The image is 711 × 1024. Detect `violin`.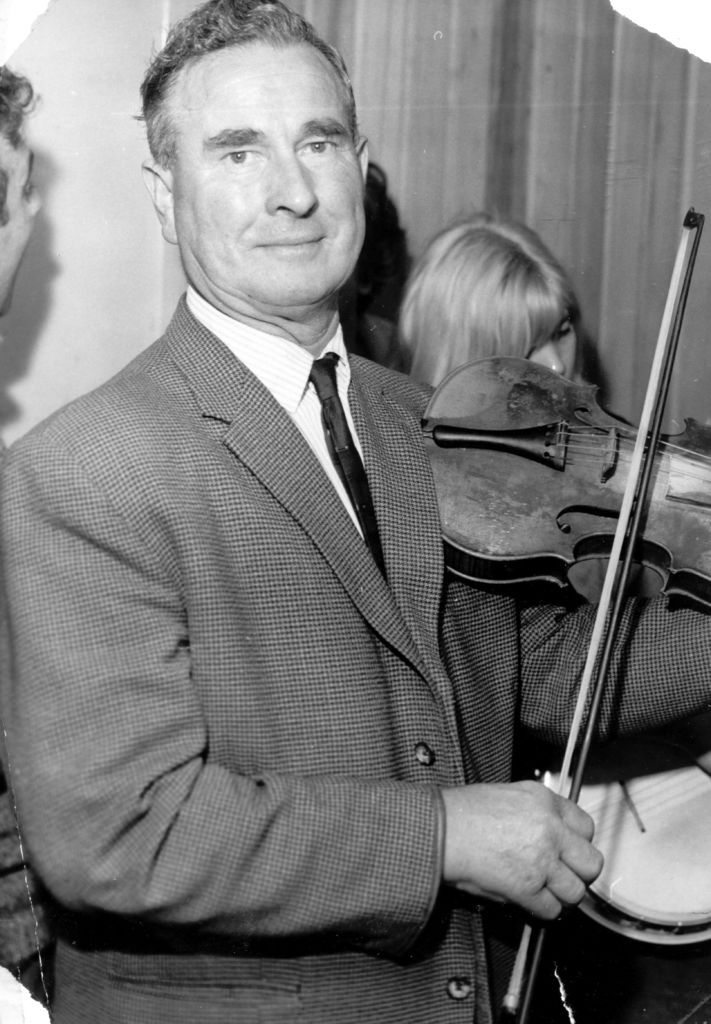
Detection: [left=410, top=202, right=710, bottom=1023].
